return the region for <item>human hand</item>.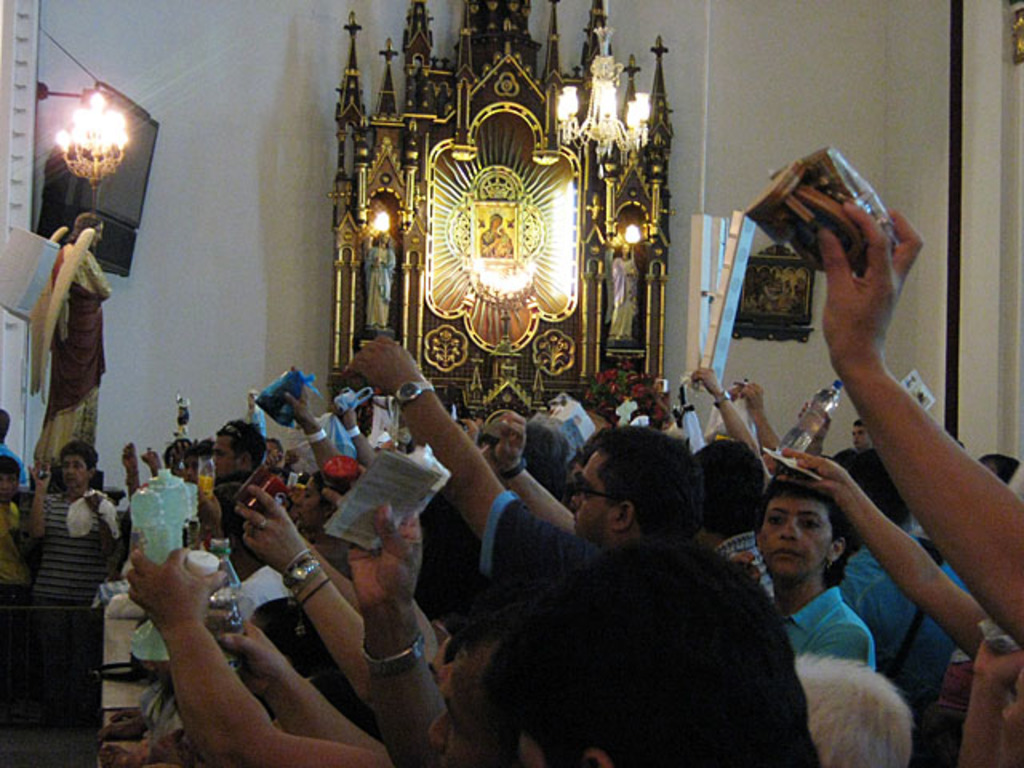
<region>128, 542, 229, 626</region>.
